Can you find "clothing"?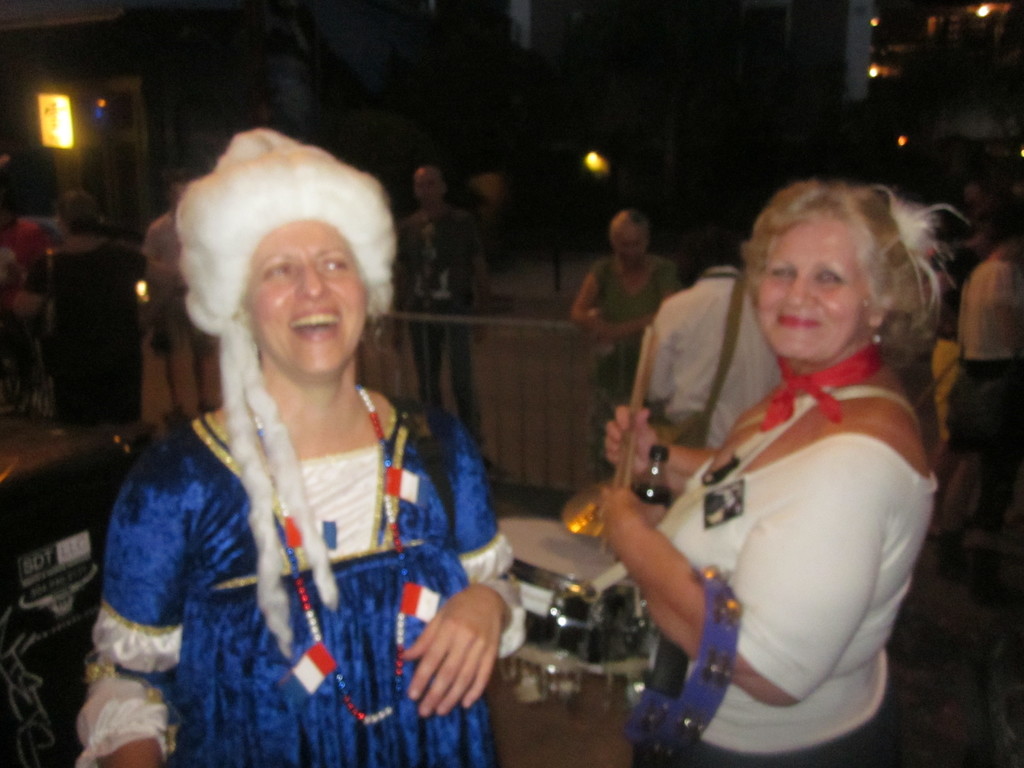
Yes, bounding box: {"left": 380, "top": 207, "right": 492, "bottom": 449}.
